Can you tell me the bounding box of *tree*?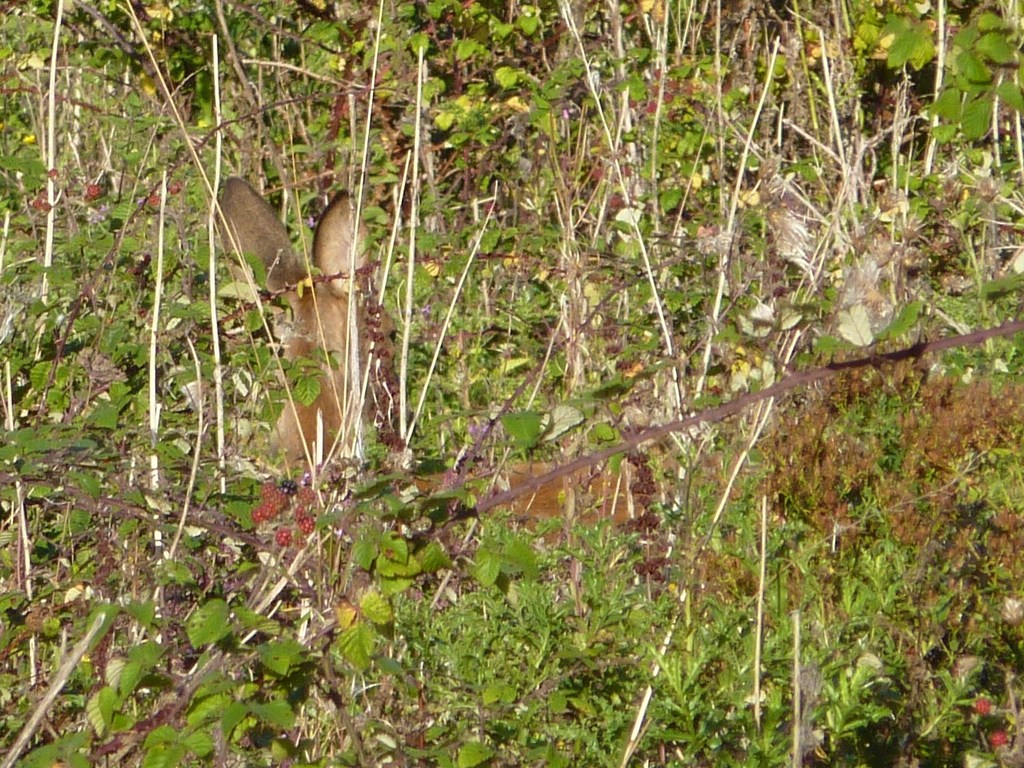
bbox=(0, 0, 1023, 767).
